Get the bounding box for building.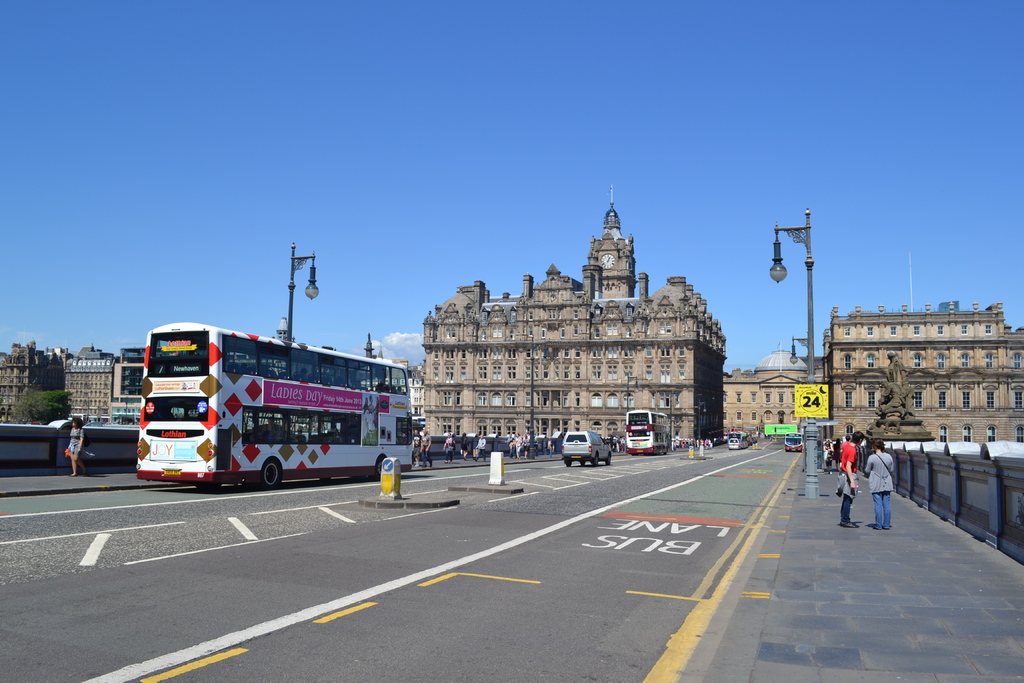
1:343:145:419.
